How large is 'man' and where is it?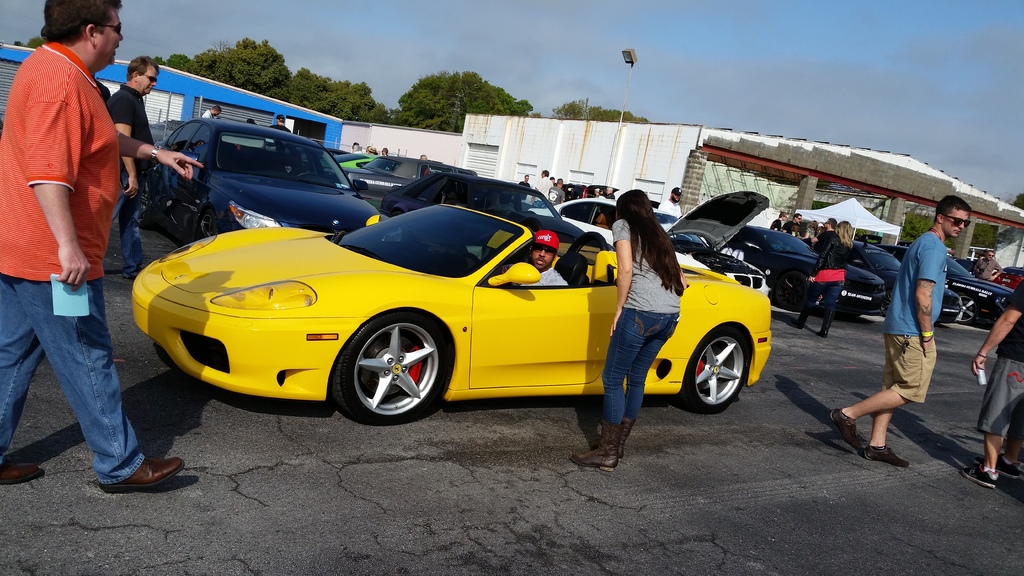
Bounding box: bbox=[532, 166, 554, 208].
